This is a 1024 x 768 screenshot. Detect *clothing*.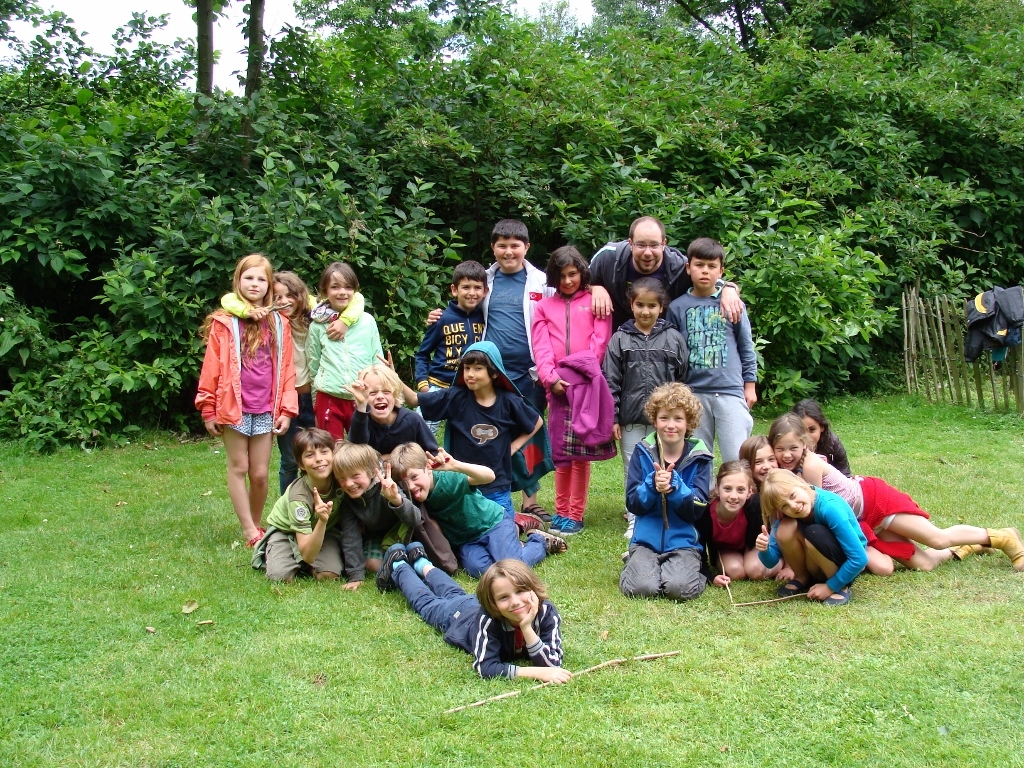
bbox=[810, 457, 925, 574].
